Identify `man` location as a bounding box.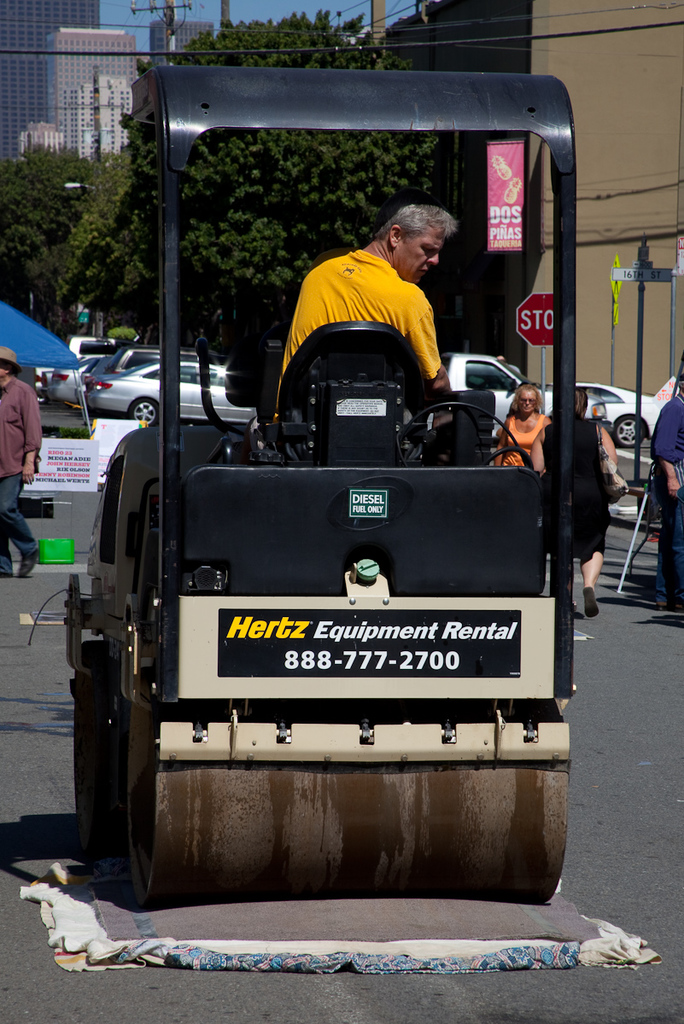
<bbox>0, 346, 44, 580</bbox>.
